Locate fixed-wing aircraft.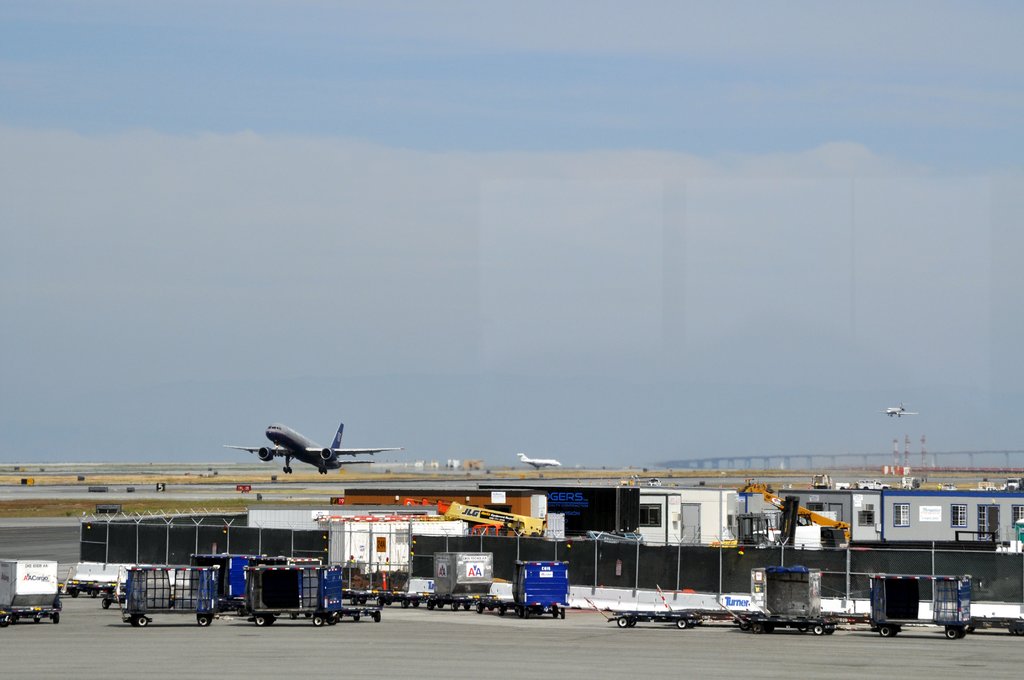
Bounding box: [872, 403, 916, 421].
